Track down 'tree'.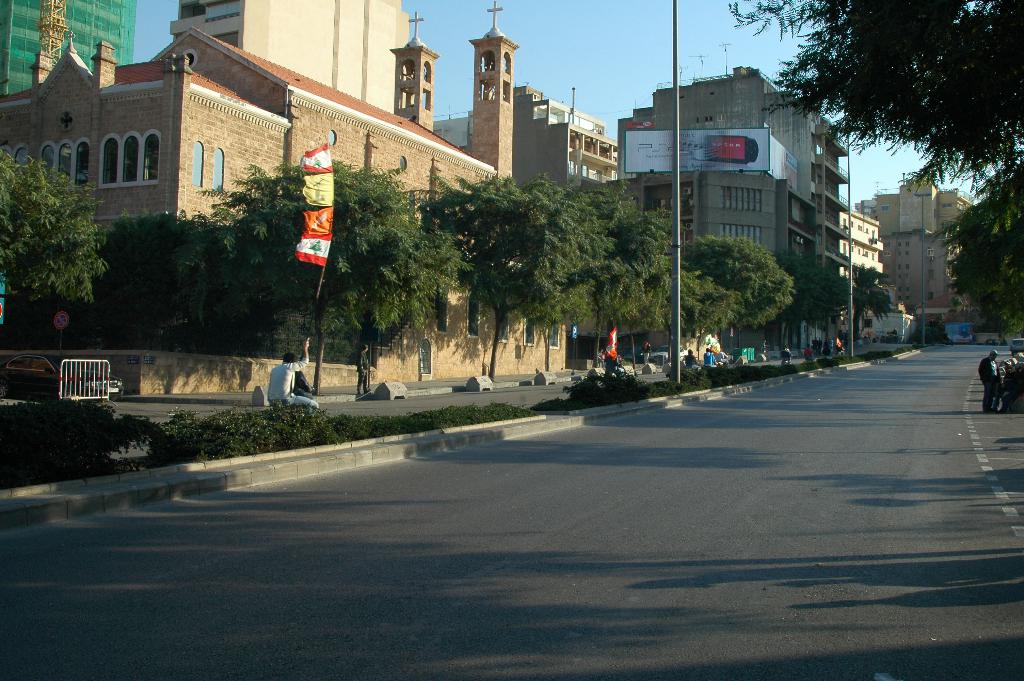
Tracked to locate(102, 210, 203, 345).
